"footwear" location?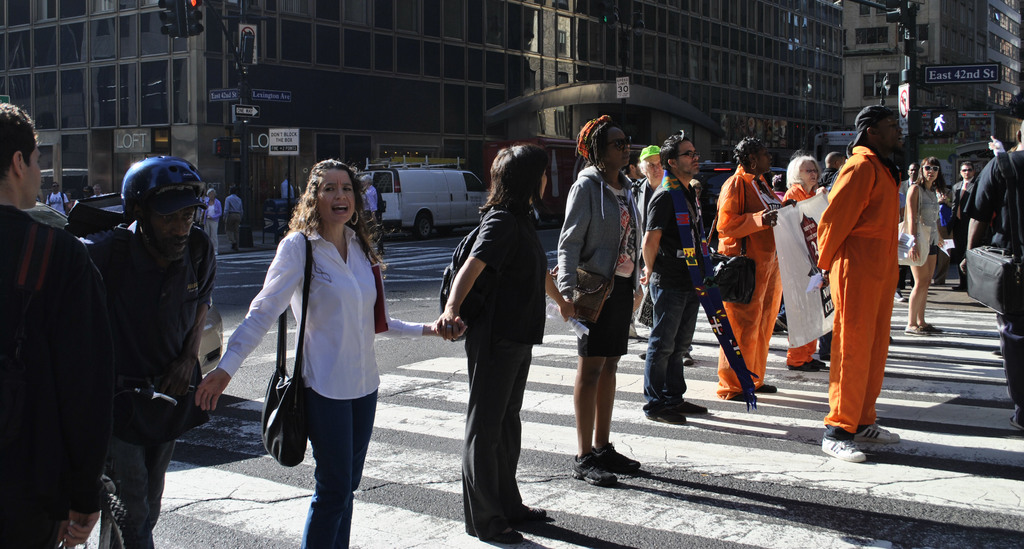
{"left": 924, "top": 325, "right": 945, "bottom": 331}
